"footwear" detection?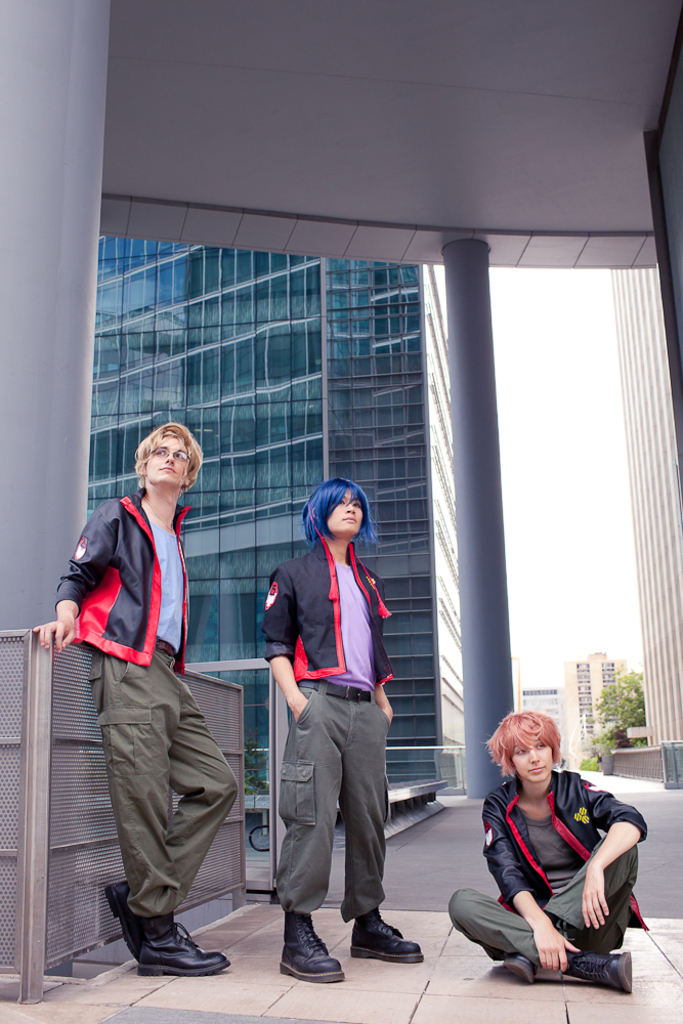
[503, 953, 540, 983]
